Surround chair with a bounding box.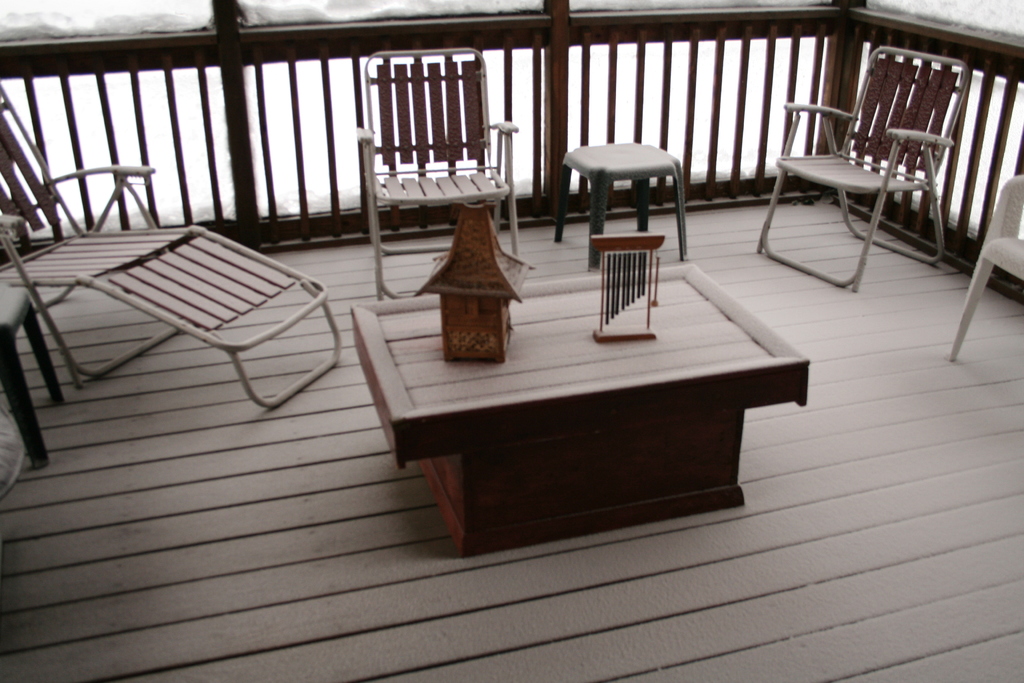
0/81/342/408.
